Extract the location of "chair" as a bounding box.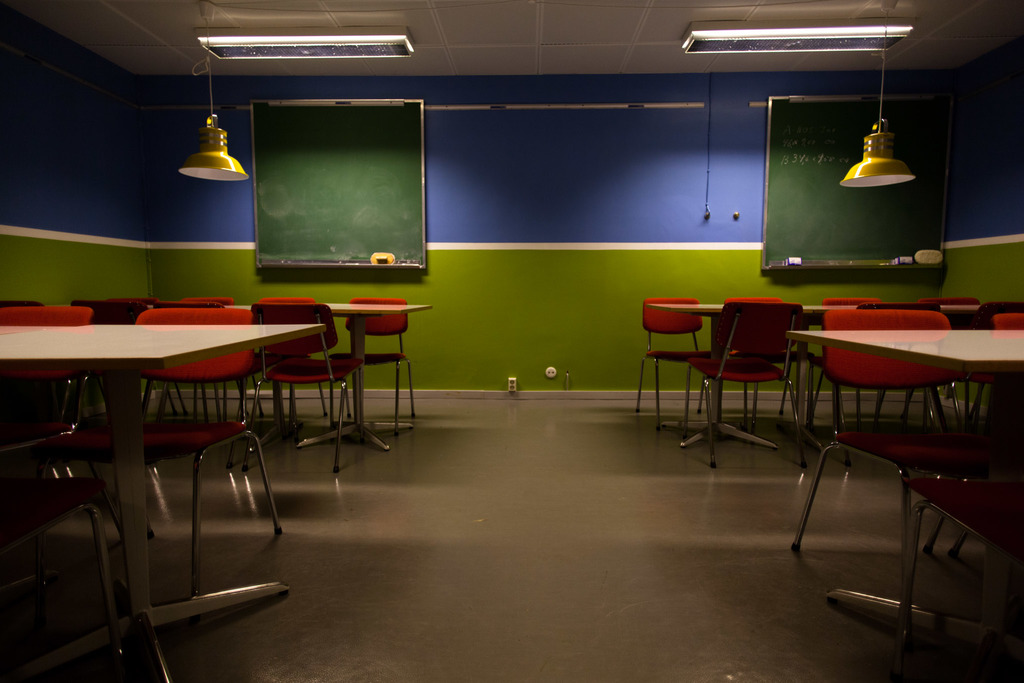
719/292/800/425.
